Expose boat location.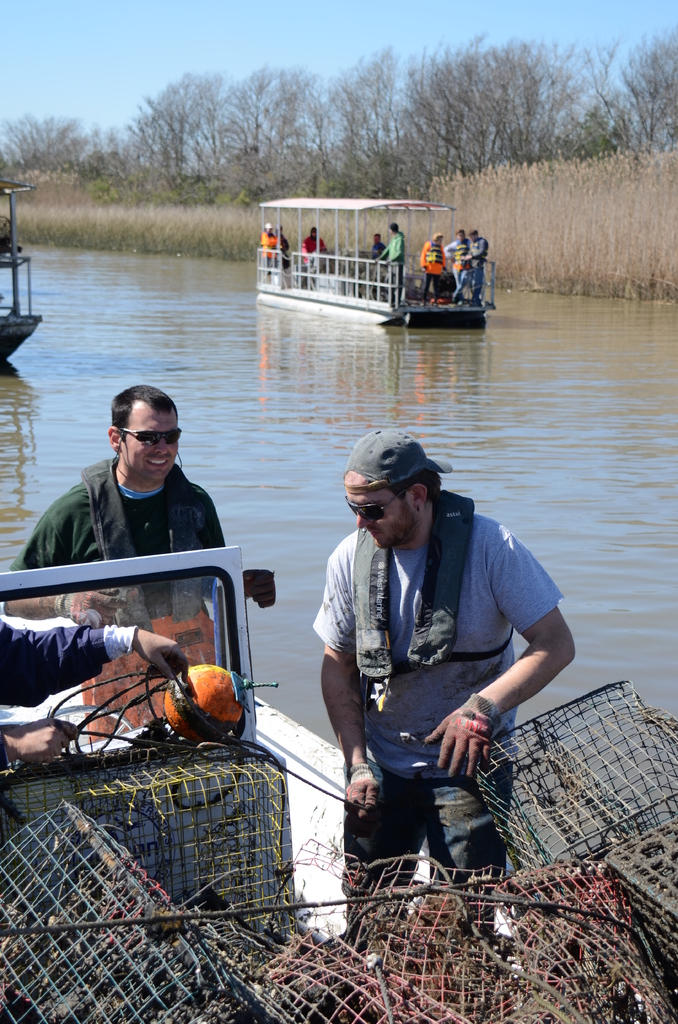
Exposed at bbox(0, 534, 677, 1023).
